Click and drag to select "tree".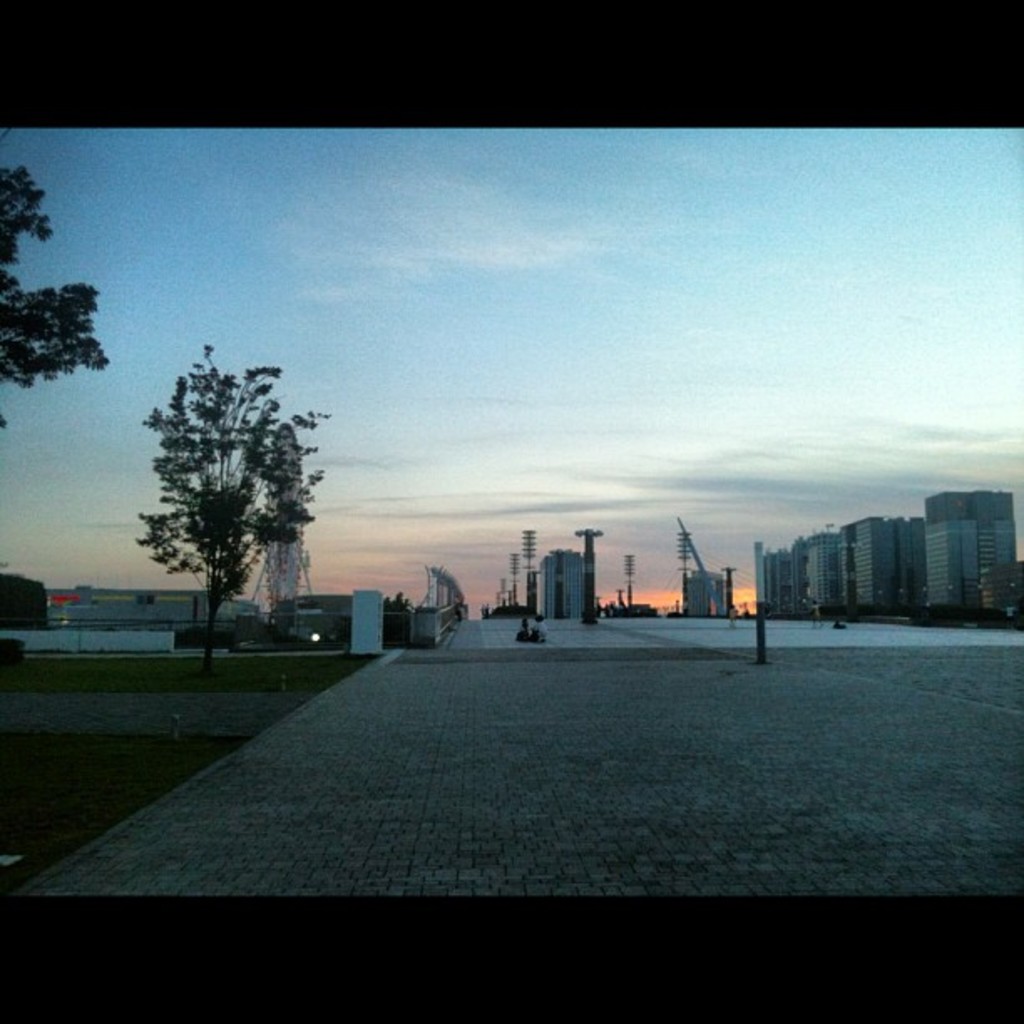
Selection: bbox(147, 325, 328, 659).
